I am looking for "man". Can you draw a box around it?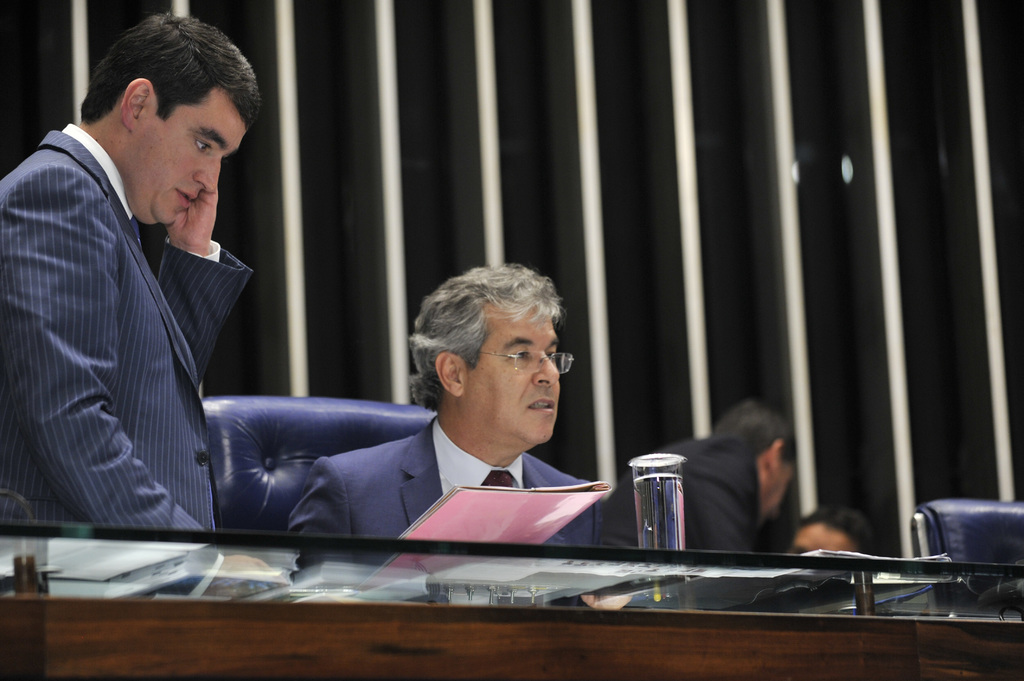
Sure, the bounding box is <bbox>19, 35, 287, 564</bbox>.
